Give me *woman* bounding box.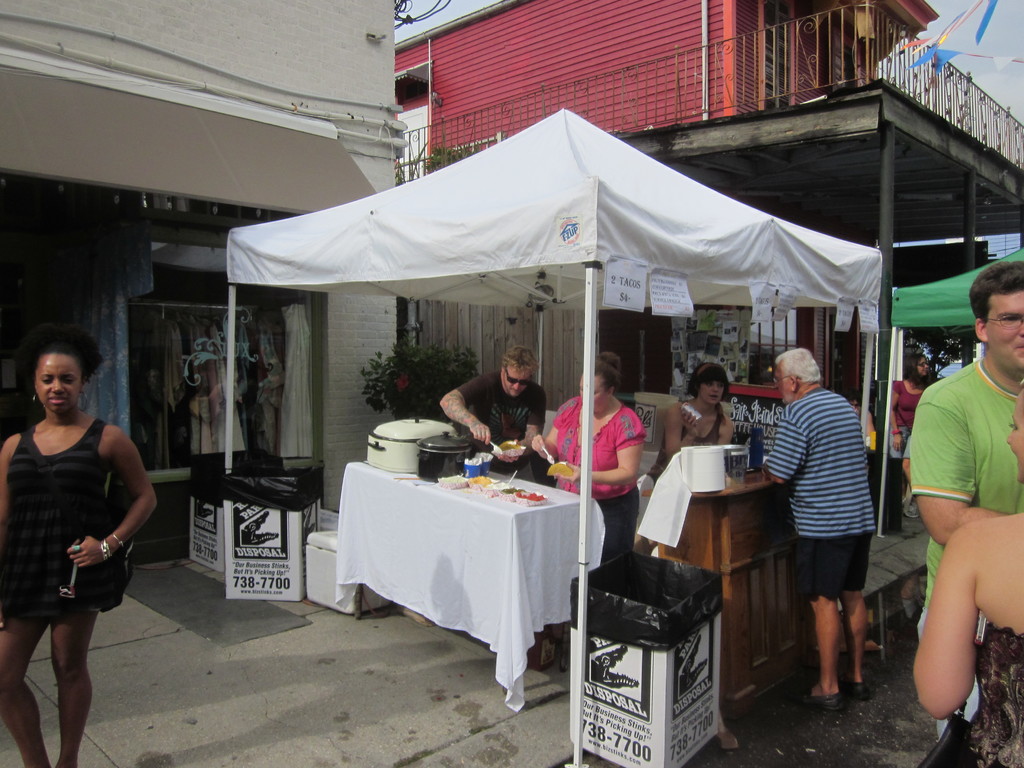
box(916, 381, 1023, 767).
